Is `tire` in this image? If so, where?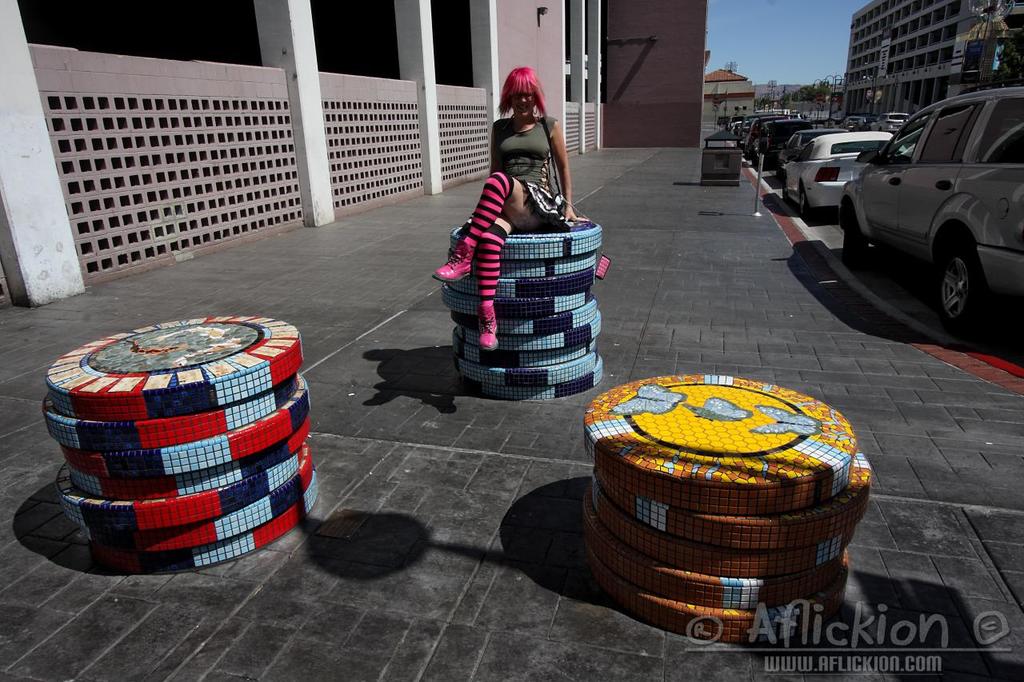
Yes, at region(798, 185, 822, 225).
